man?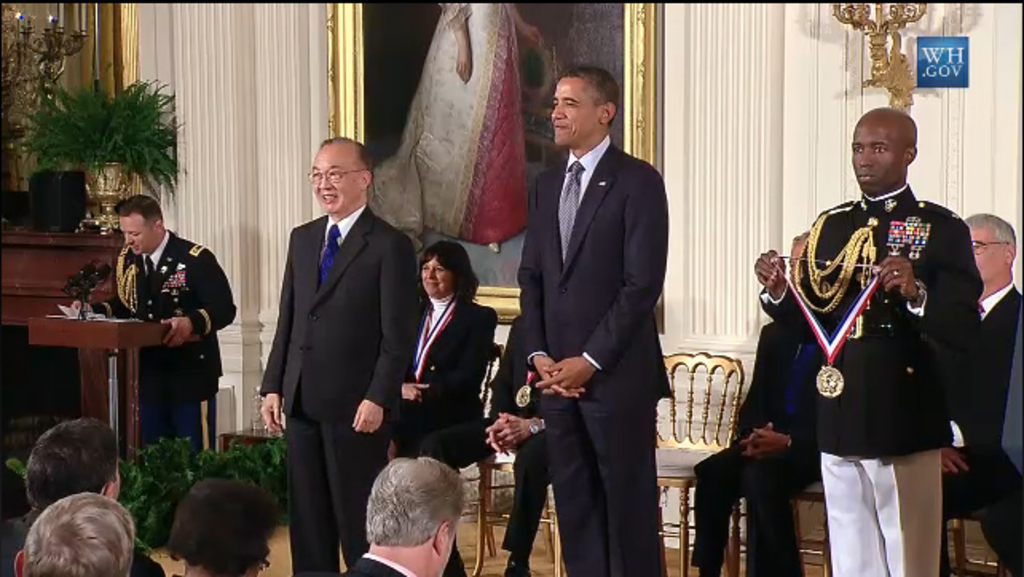
locate(514, 61, 678, 575)
